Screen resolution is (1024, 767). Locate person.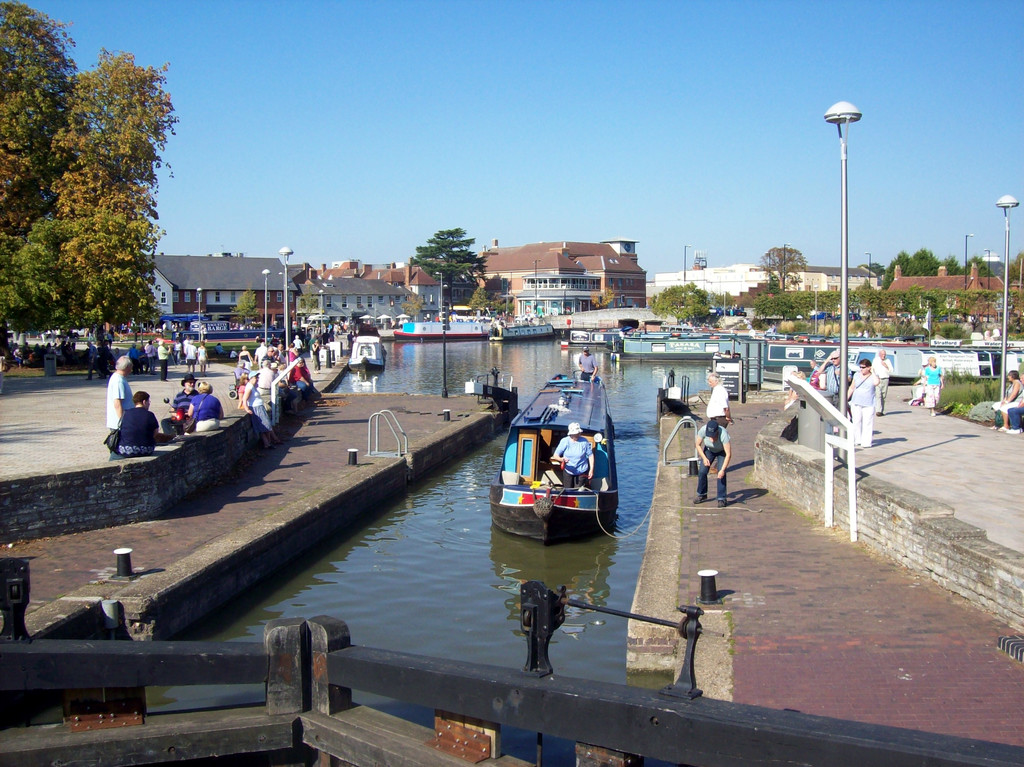
579/343/600/383.
